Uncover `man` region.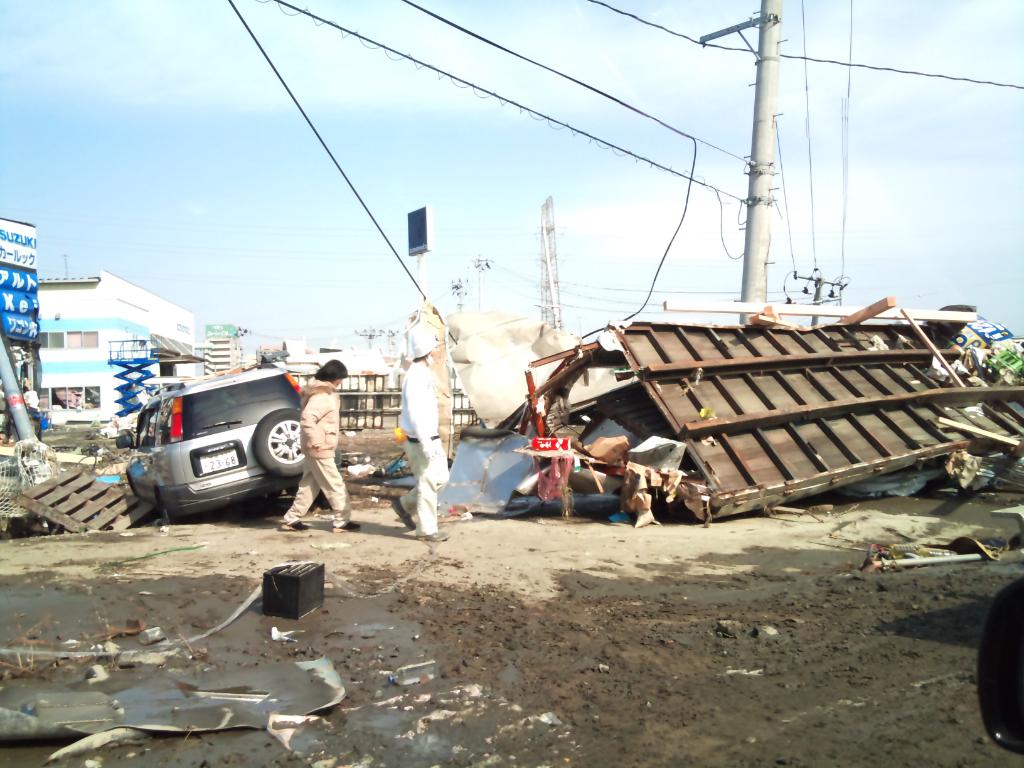
Uncovered: pyautogui.locateOnScreen(383, 278, 452, 551).
